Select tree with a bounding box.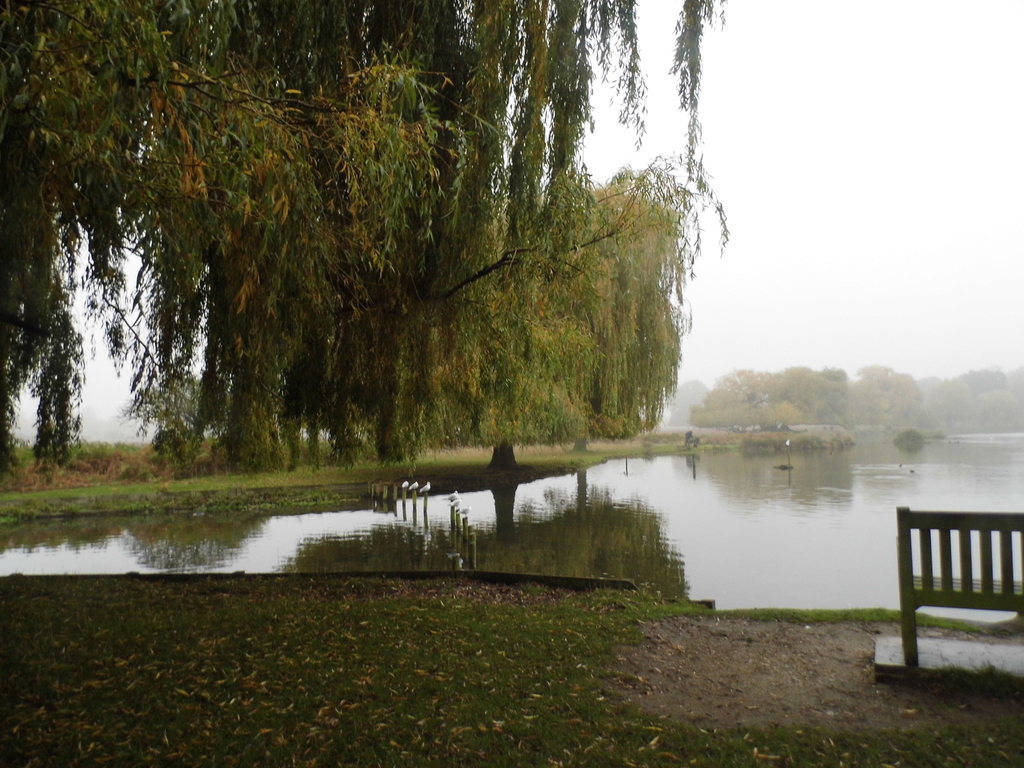
bbox=[816, 362, 849, 419].
